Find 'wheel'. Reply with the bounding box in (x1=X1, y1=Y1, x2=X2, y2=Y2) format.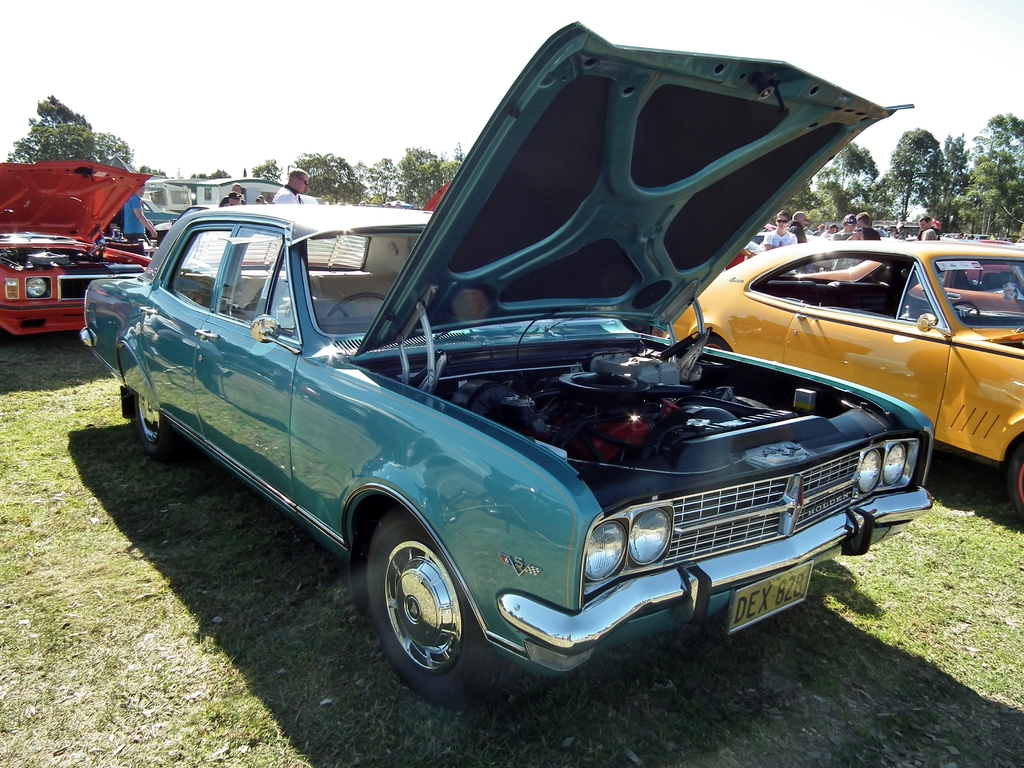
(x1=700, y1=334, x2=730, y2=353).
